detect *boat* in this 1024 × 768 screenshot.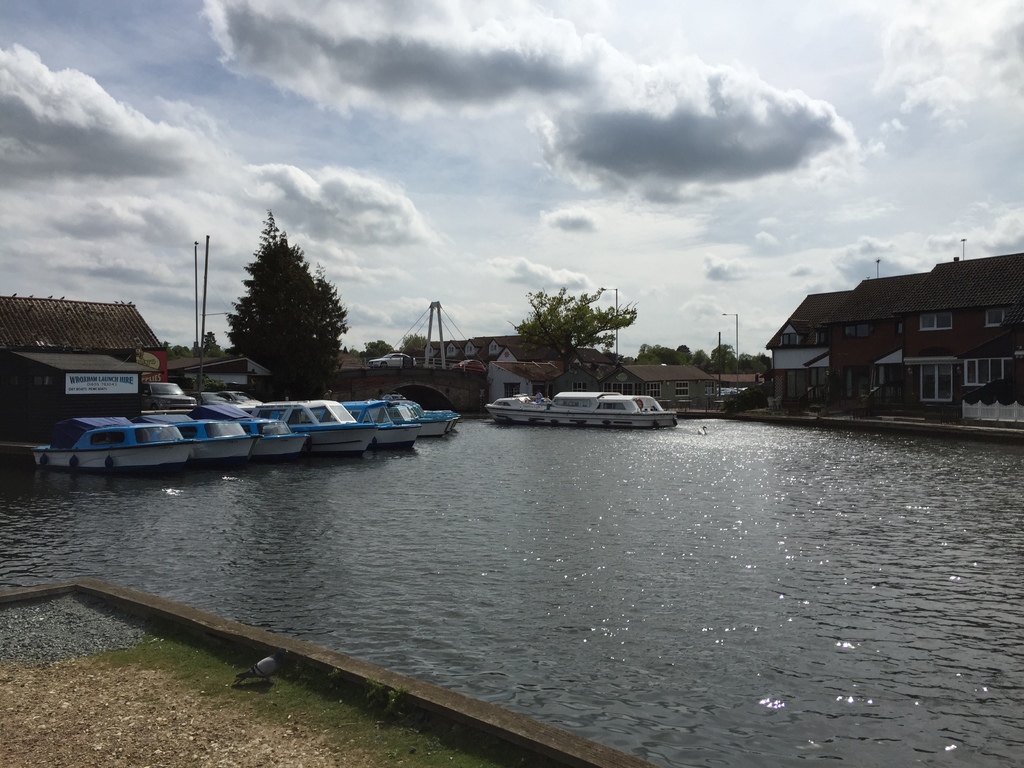
Detection: (327,396,410,449).
